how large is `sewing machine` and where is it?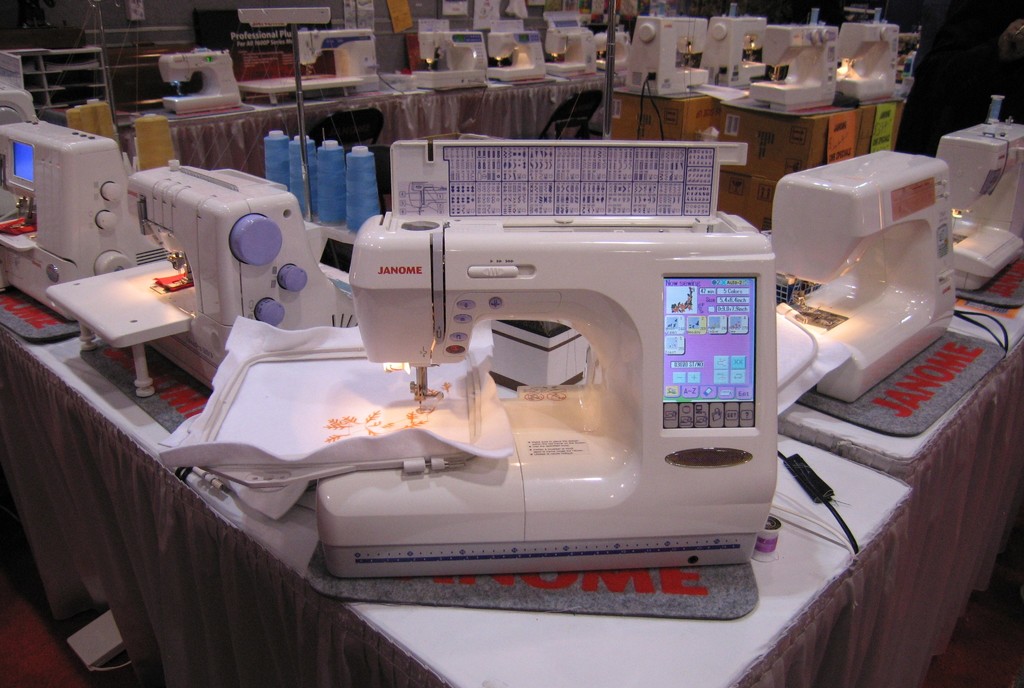
Bounding box: 45,152,348,394.
